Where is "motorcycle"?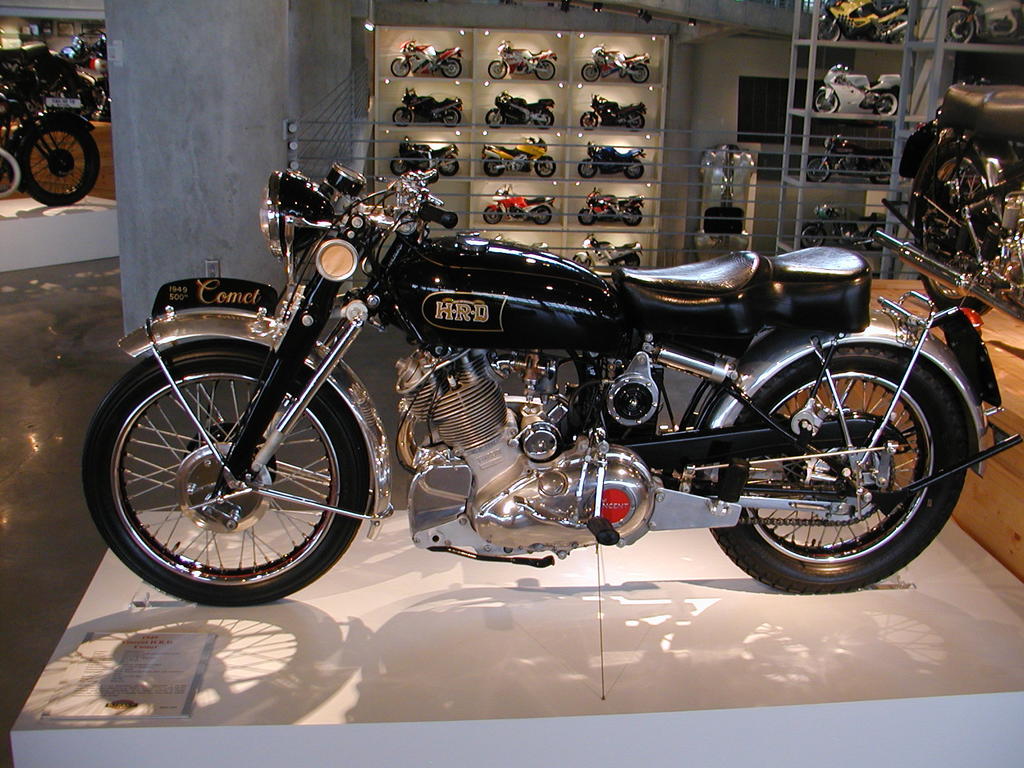
482, 138, 554, 179.
